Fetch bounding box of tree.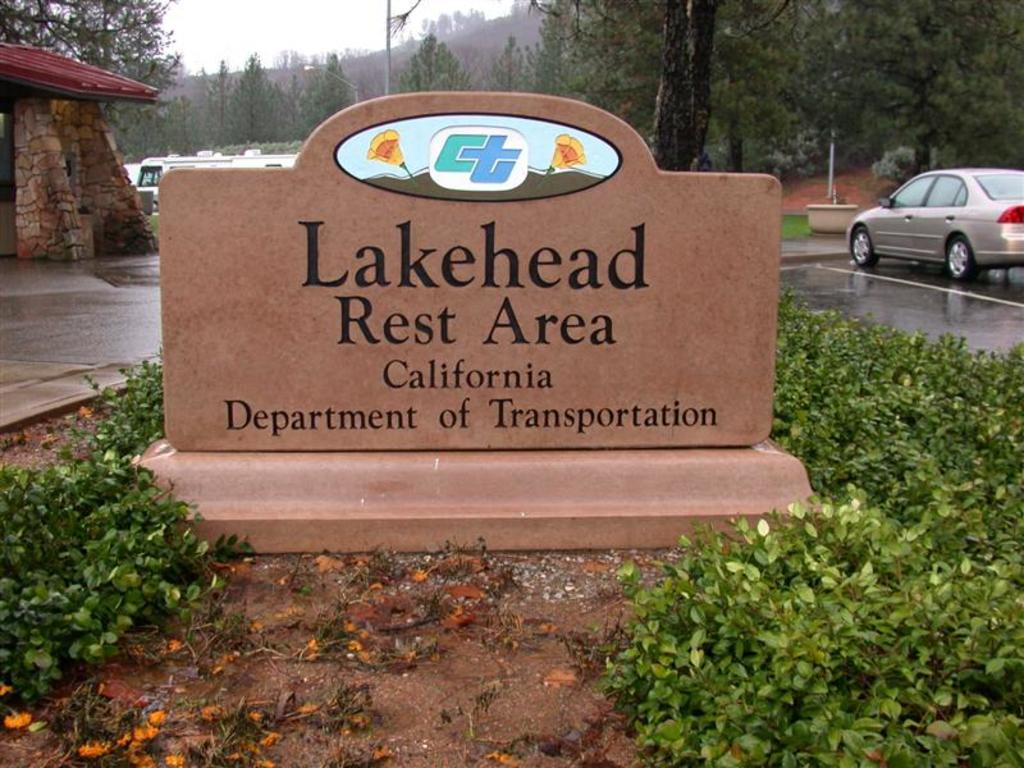
Bbox: [567, 0, 812, 165].
